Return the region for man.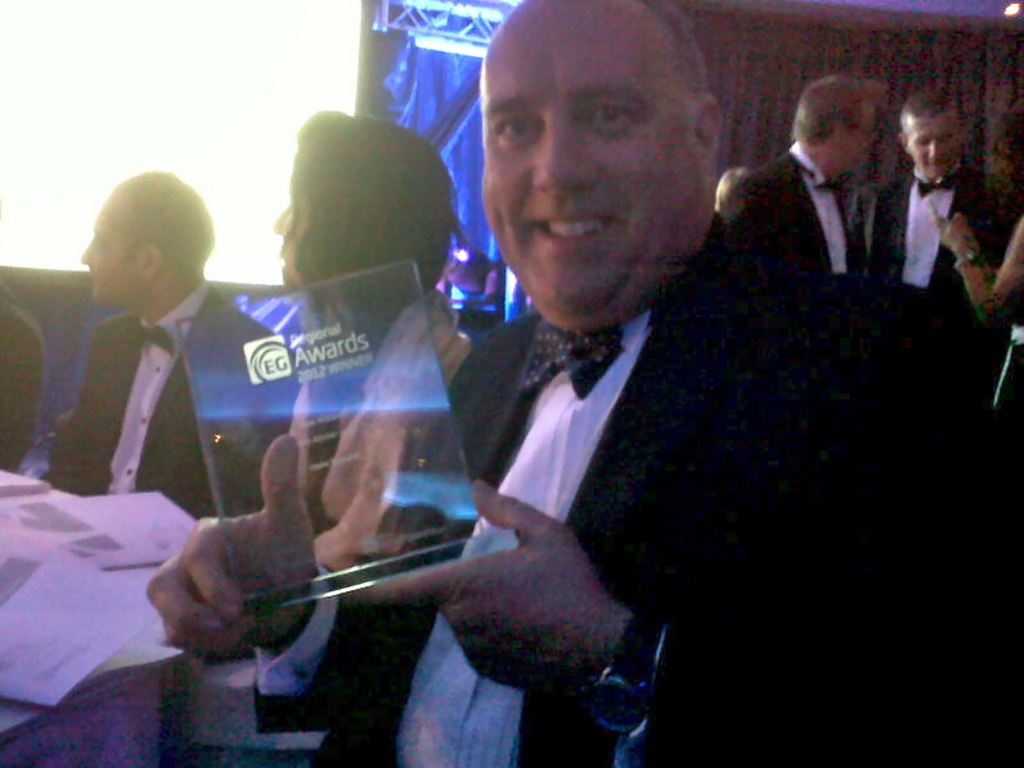
31 166 310 529.
